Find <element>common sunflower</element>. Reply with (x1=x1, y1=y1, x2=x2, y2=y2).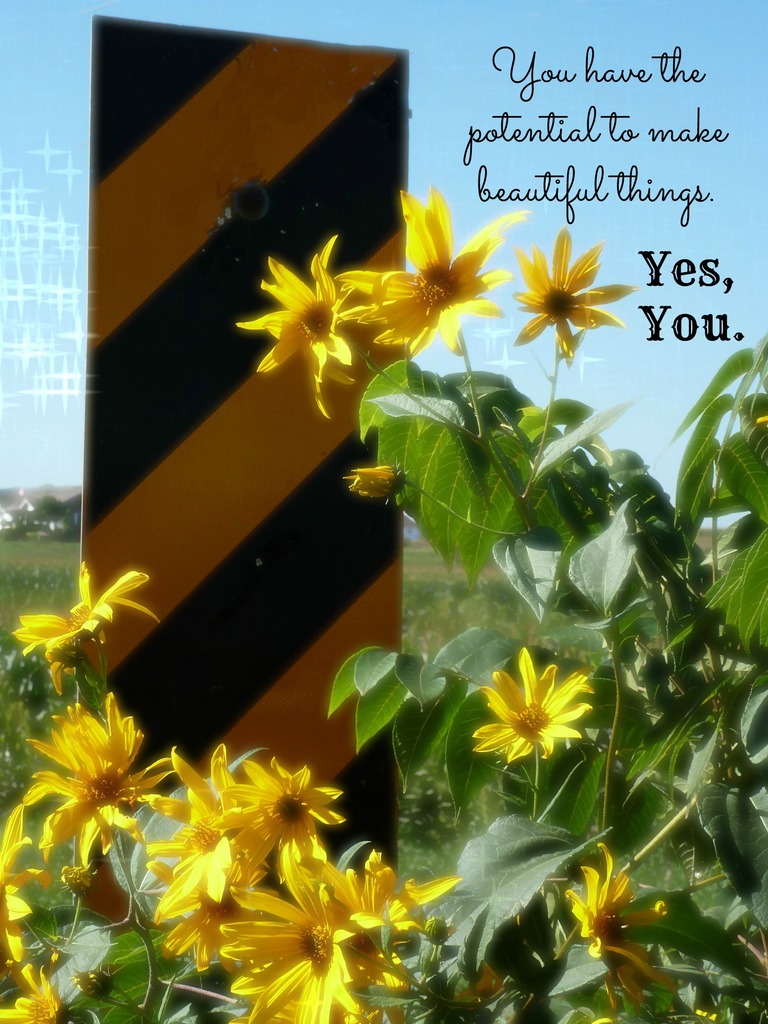
(x1=554, y1=858, x2=658, y2=1016).
